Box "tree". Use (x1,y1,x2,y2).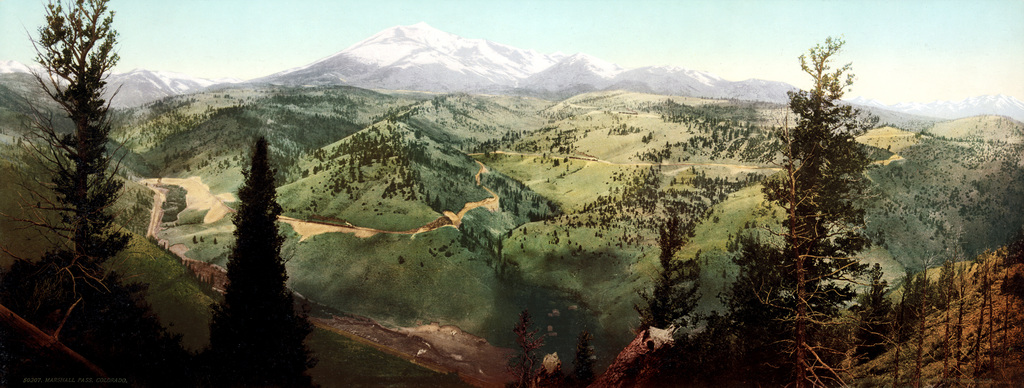
(504,308,549,387).
